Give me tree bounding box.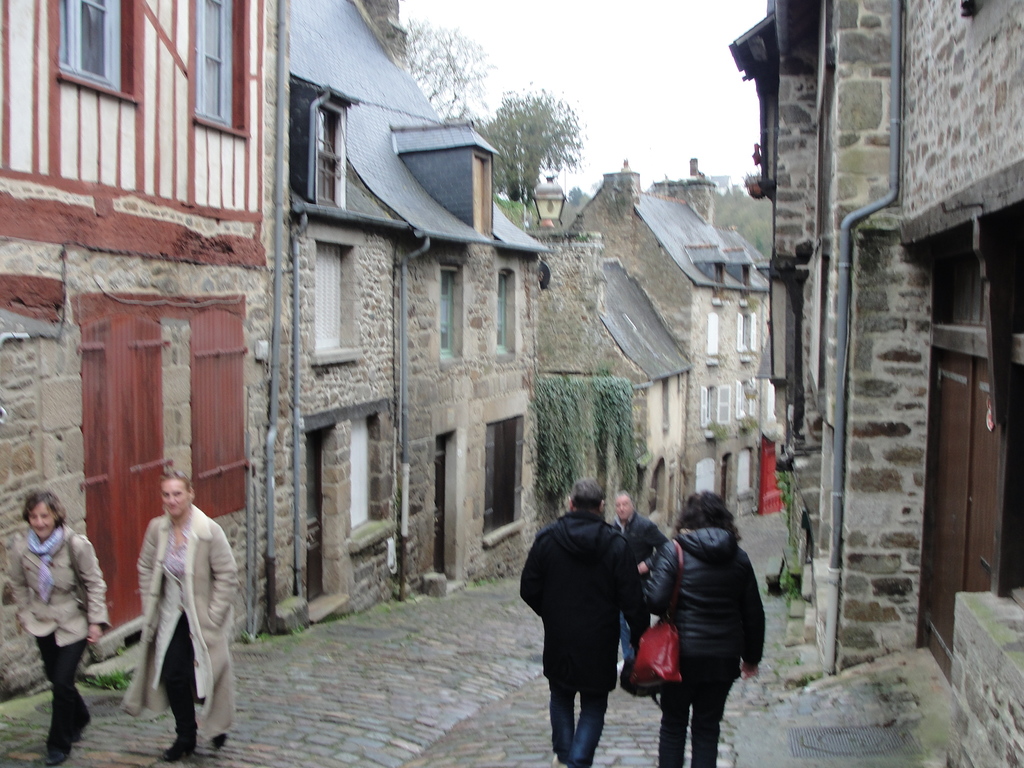
(388, 18, 500, 118).
